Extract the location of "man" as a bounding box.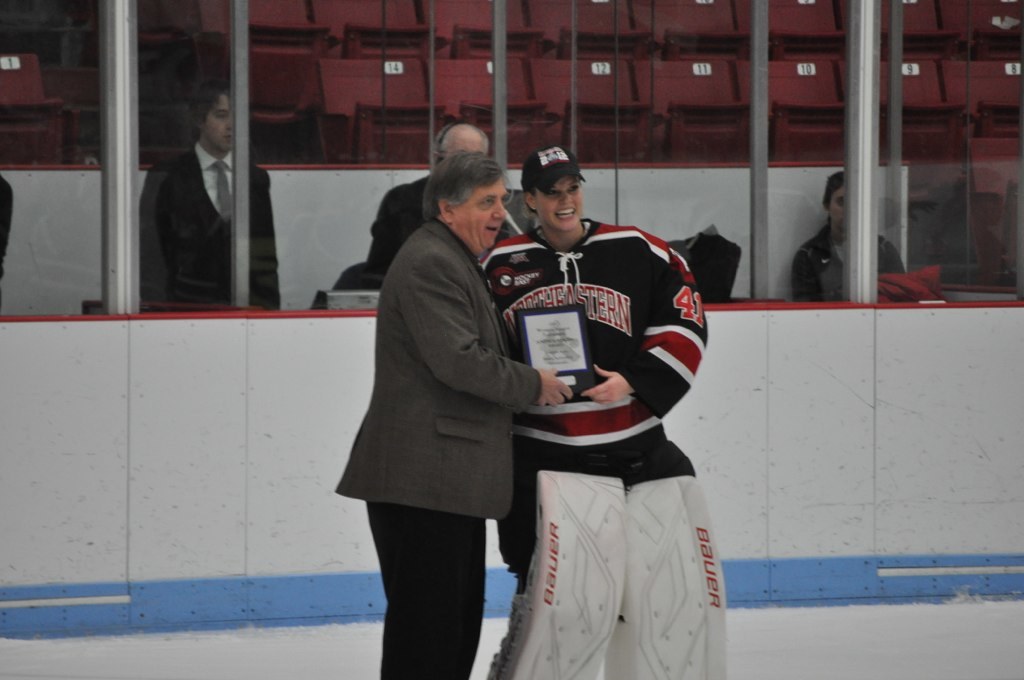
<region>344, 123, 572, 658</region>.
